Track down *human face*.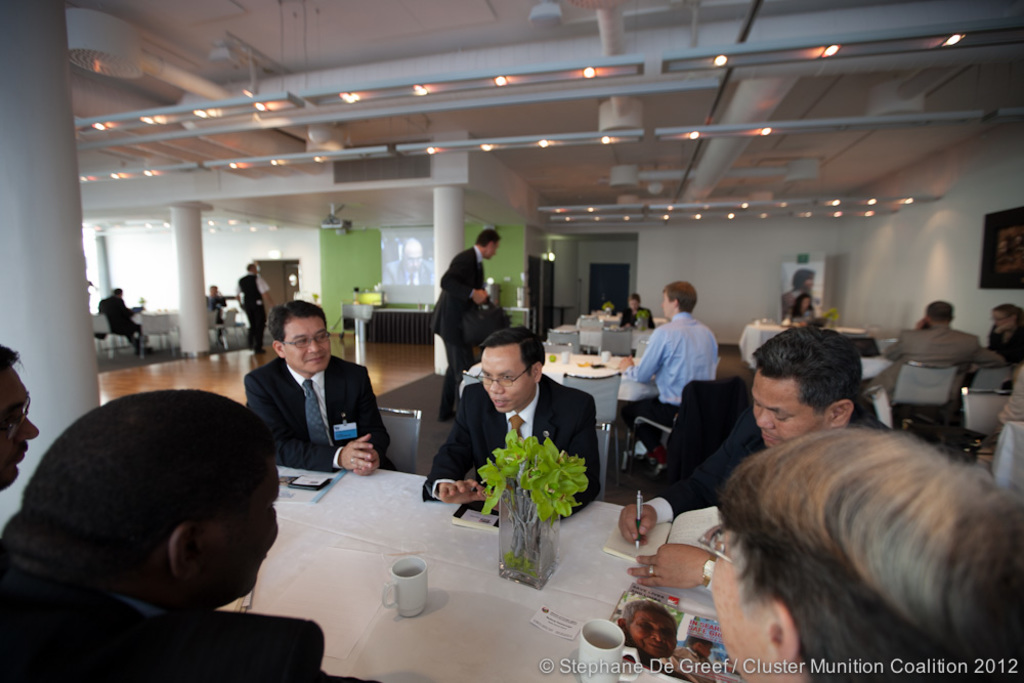
Tracked to <bbox>482, 349, 534, 414</bbox>.
